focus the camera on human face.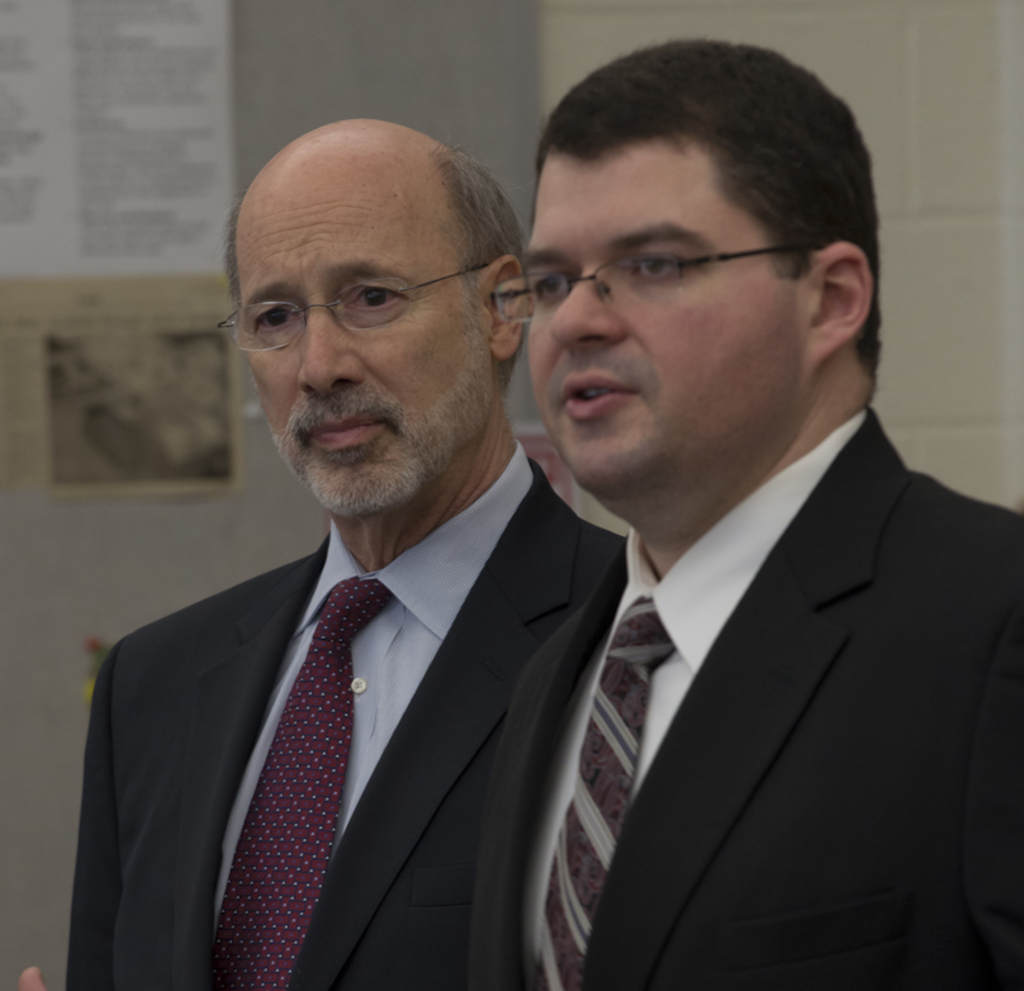
Focus region: {"x1": 233, "y1": 196, "x2": 482, "y2": 523}.
